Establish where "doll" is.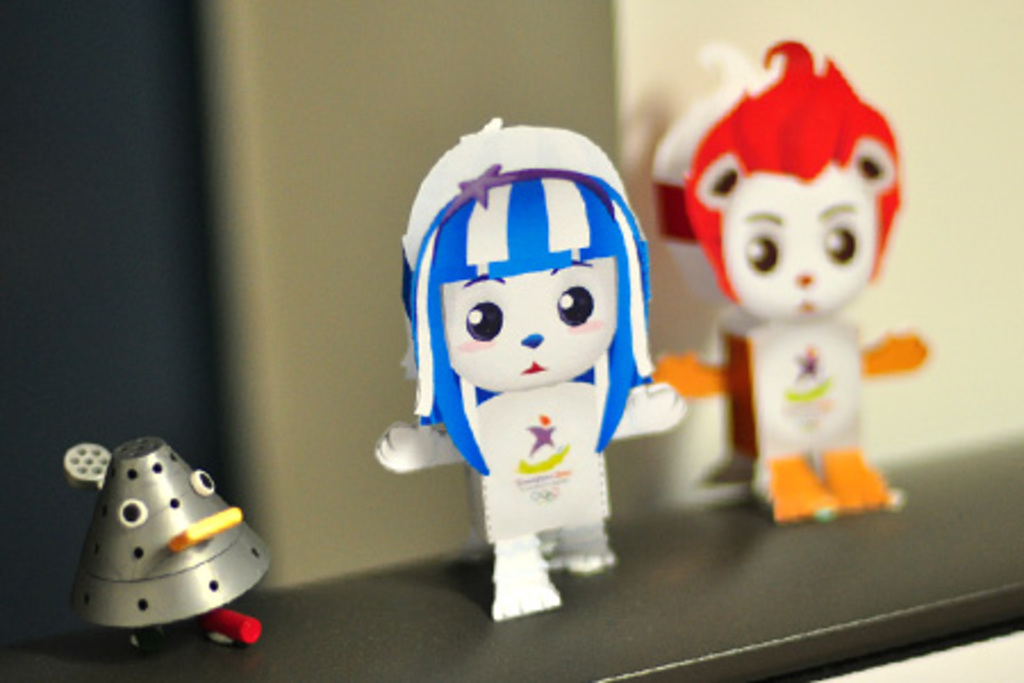
Established at [391, 114, 678, 594].
